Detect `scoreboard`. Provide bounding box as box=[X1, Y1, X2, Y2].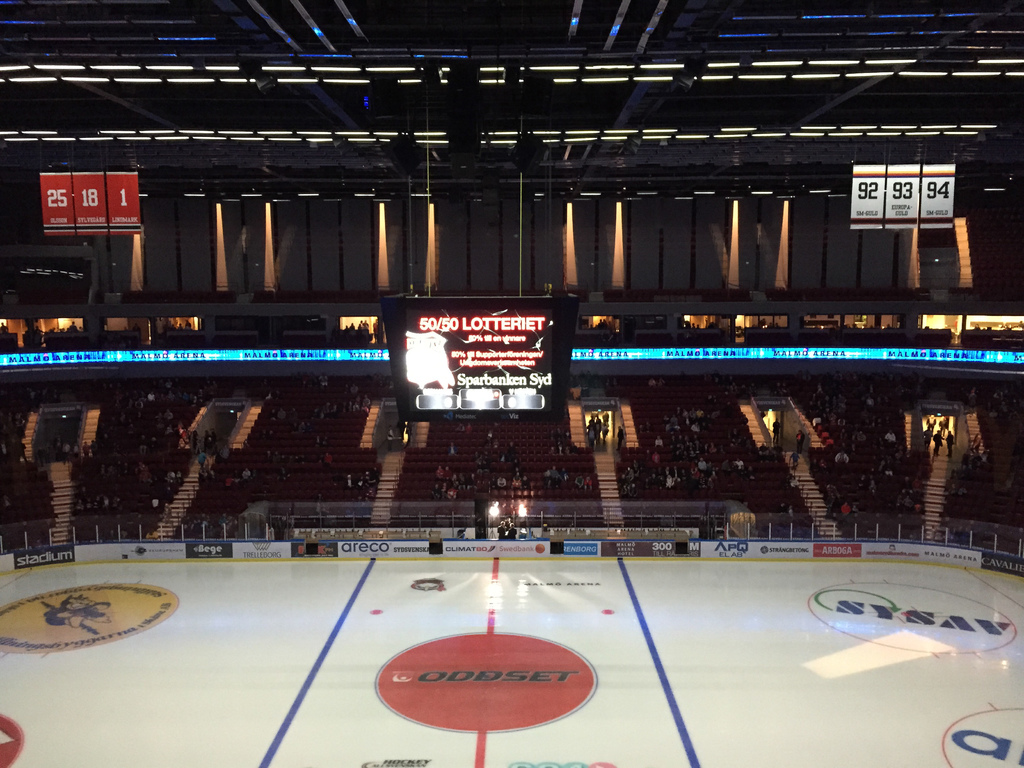
box=[37, 163, 141, 243].
